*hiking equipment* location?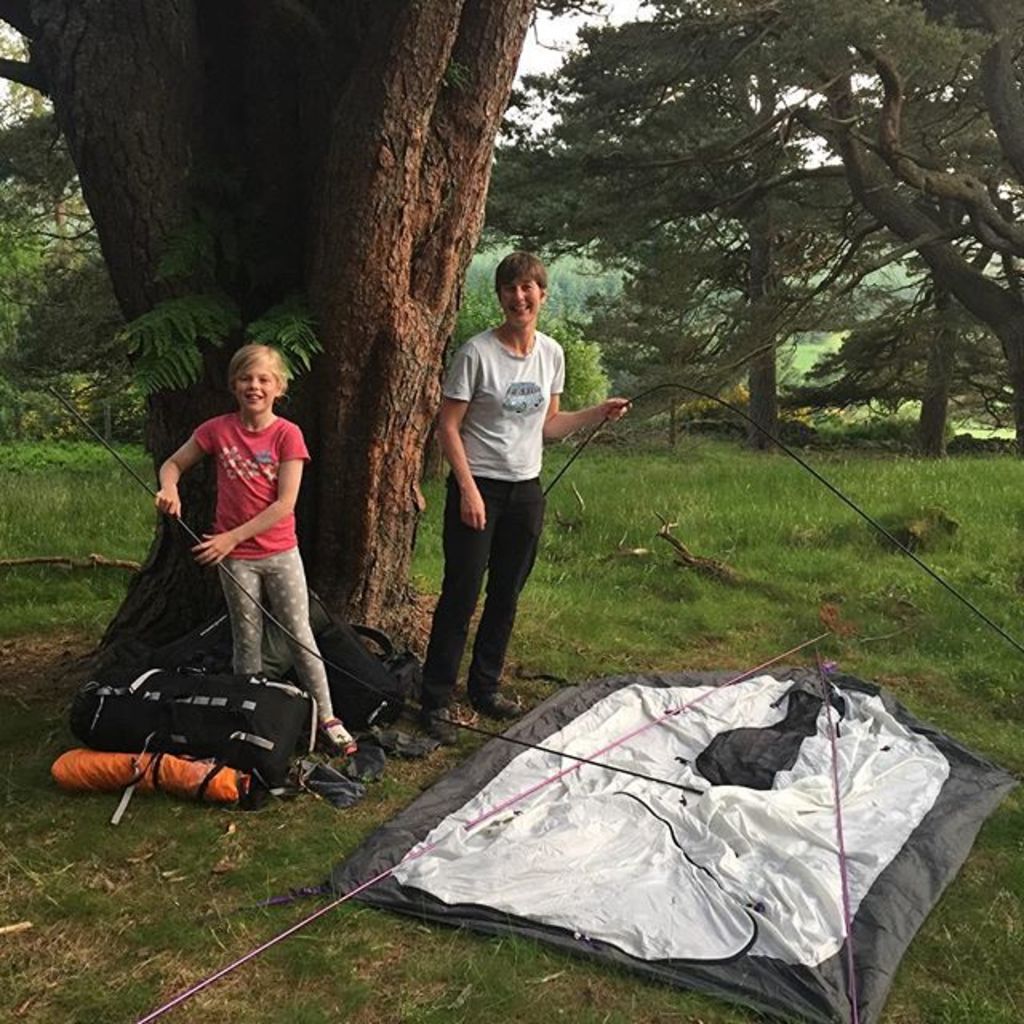
62, 677, 322, 827
